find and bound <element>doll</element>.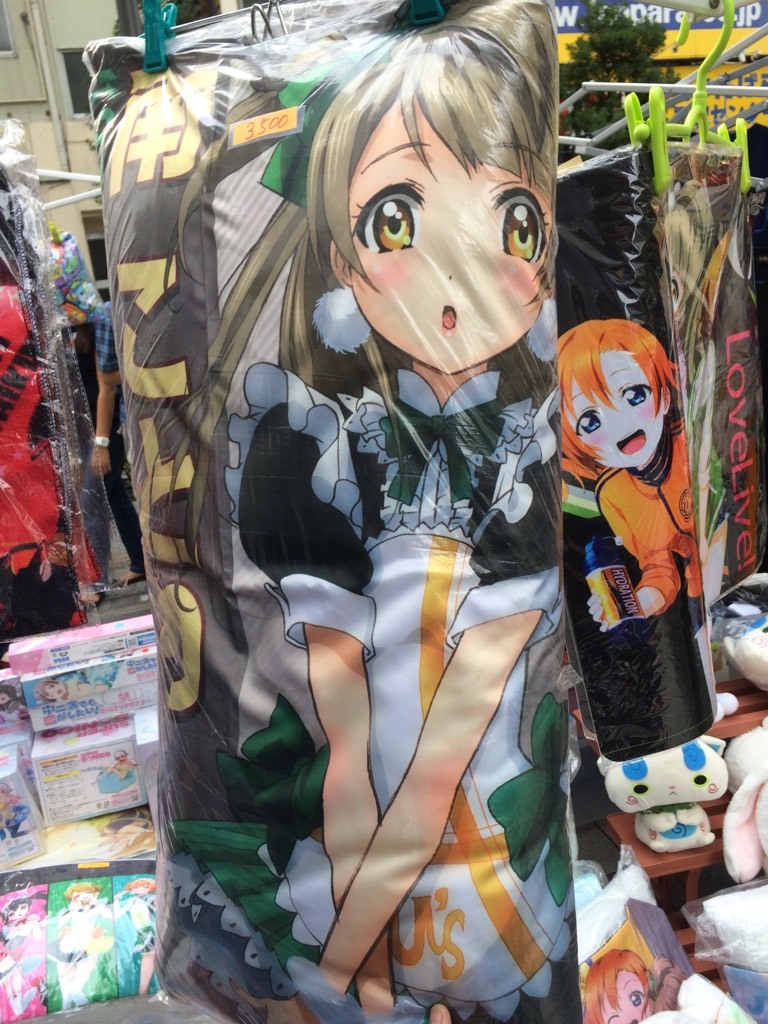
Bound: [left=555, top=306, right=708, bottom=729].
